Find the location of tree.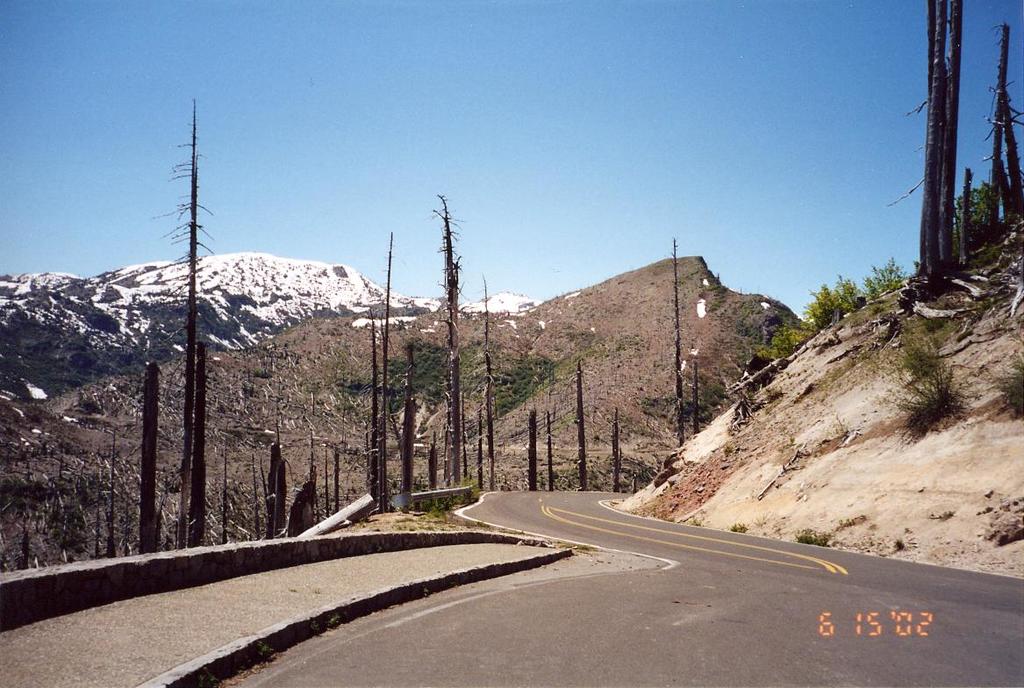
Location: bbox=[609, 406, 623, 493].
